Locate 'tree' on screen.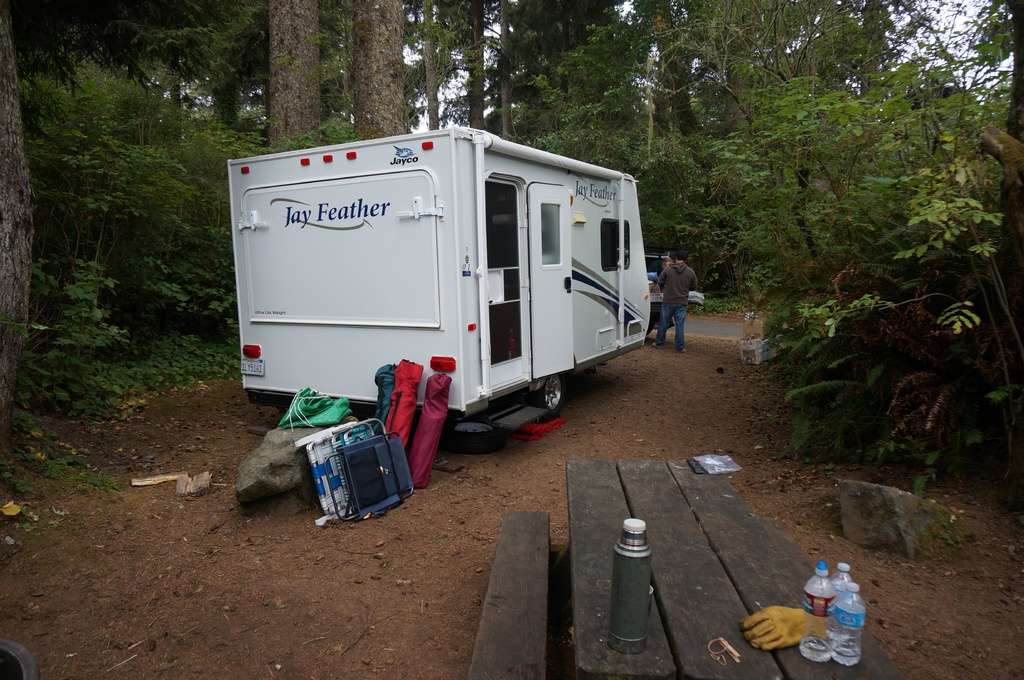
On screen at (484, 0, 617, 148).
